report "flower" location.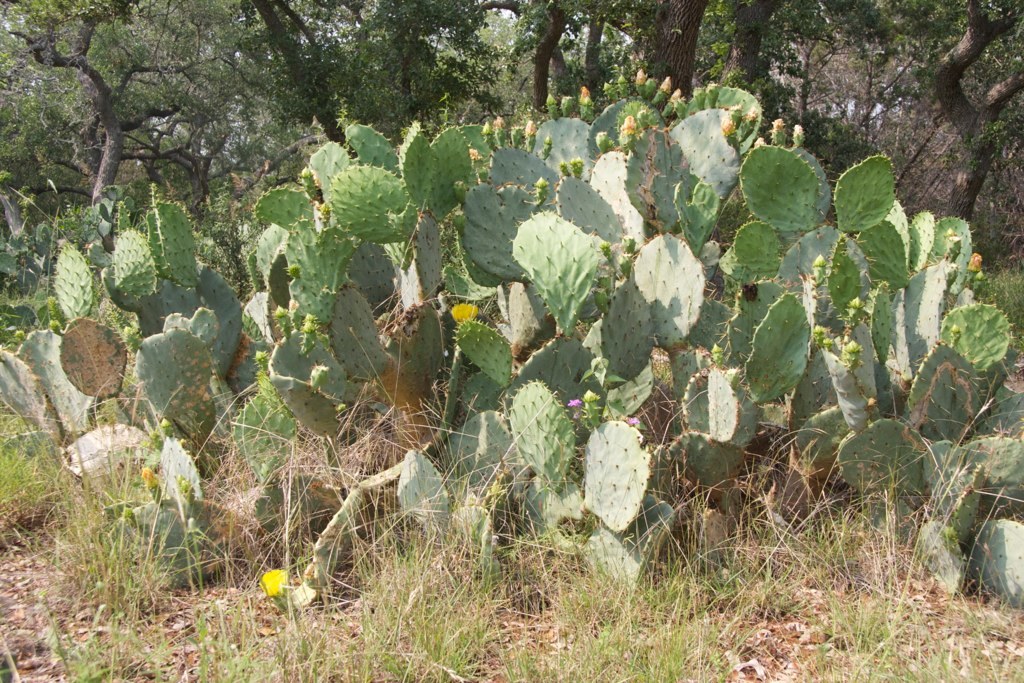
Report: 138,464,168,493.
